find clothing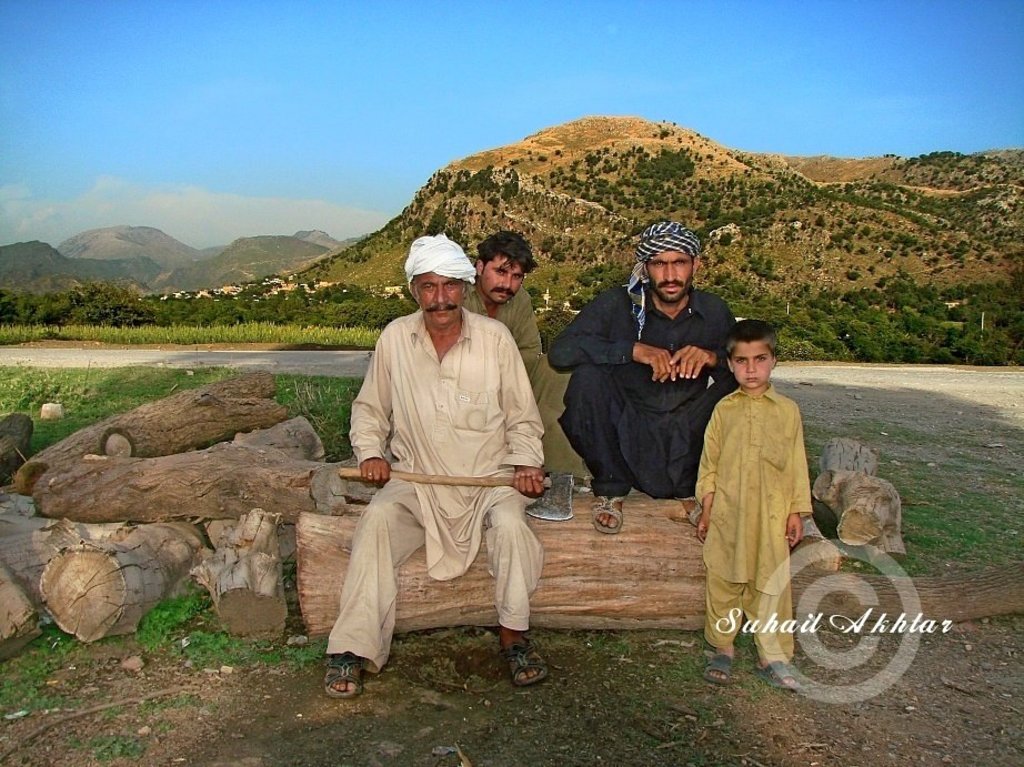
701, 575, 796, 659
